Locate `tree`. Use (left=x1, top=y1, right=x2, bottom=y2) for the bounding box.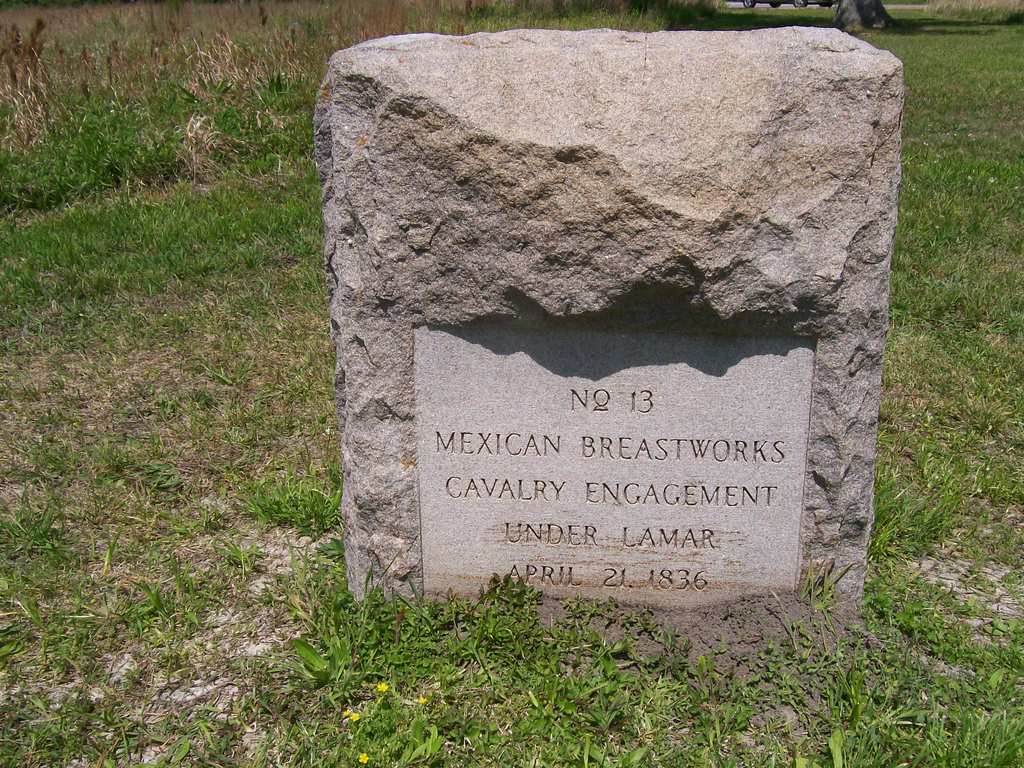
(left=833, top=0, right=898, bottom=31).
